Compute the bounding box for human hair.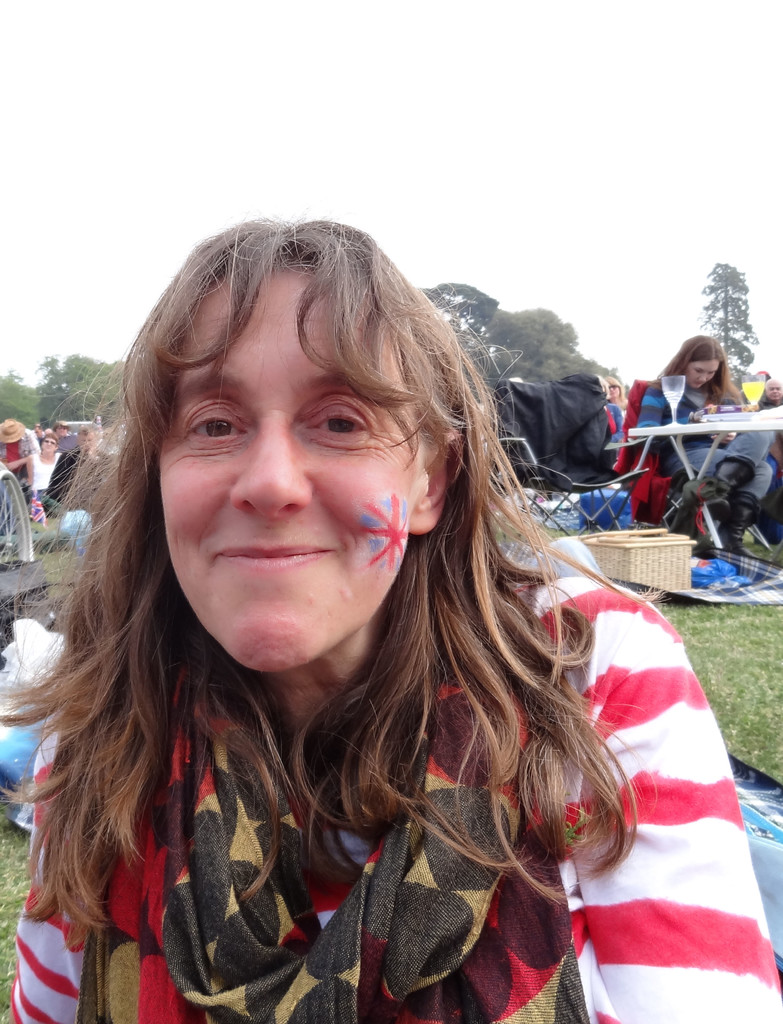
(76,424,95,438).
